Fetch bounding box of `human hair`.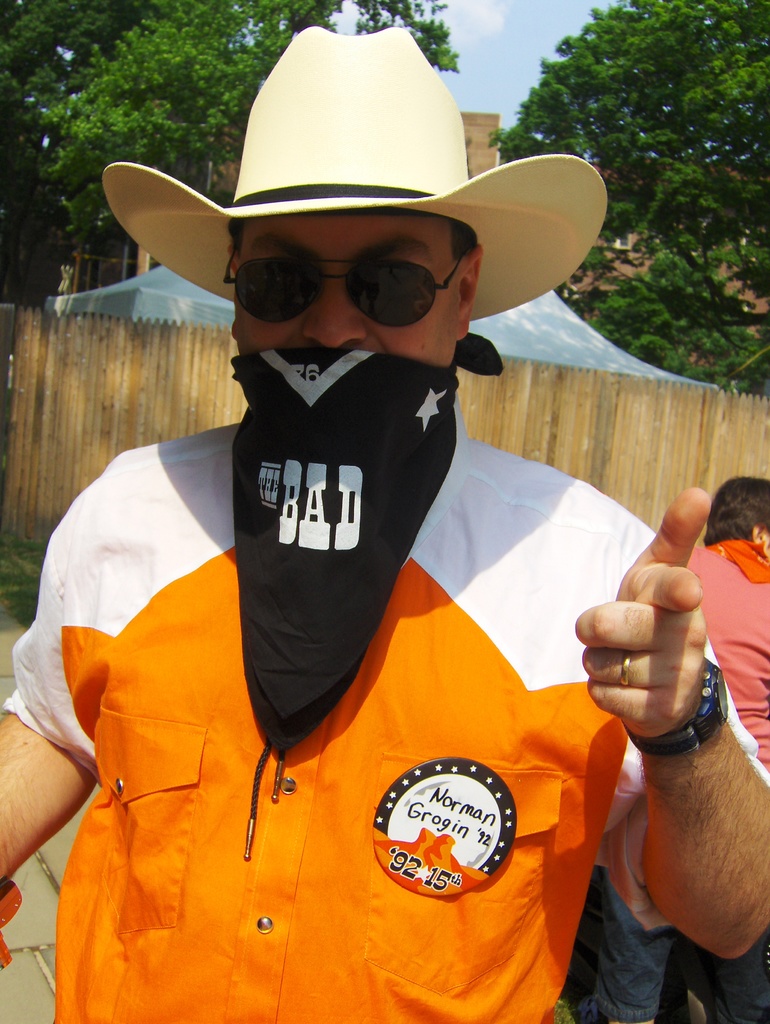
Bbox: {"x1": 226, "y1": 210, "x2": 483, "y2": 260}.
